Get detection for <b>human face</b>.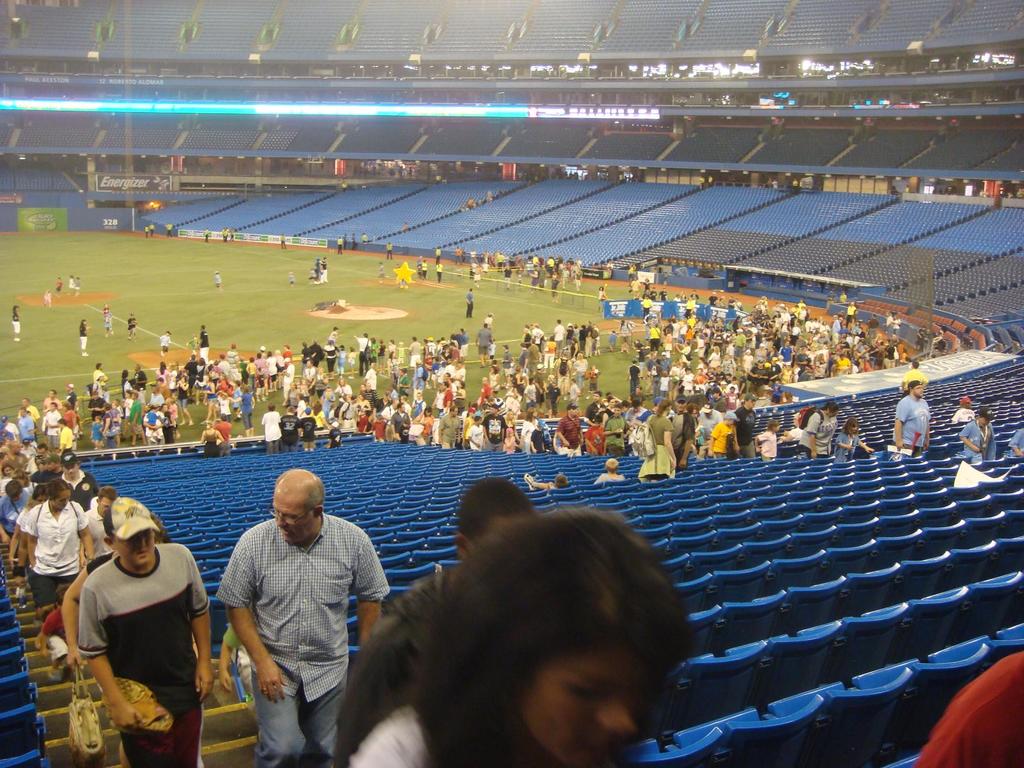
Detection: (483,382,484,383).
